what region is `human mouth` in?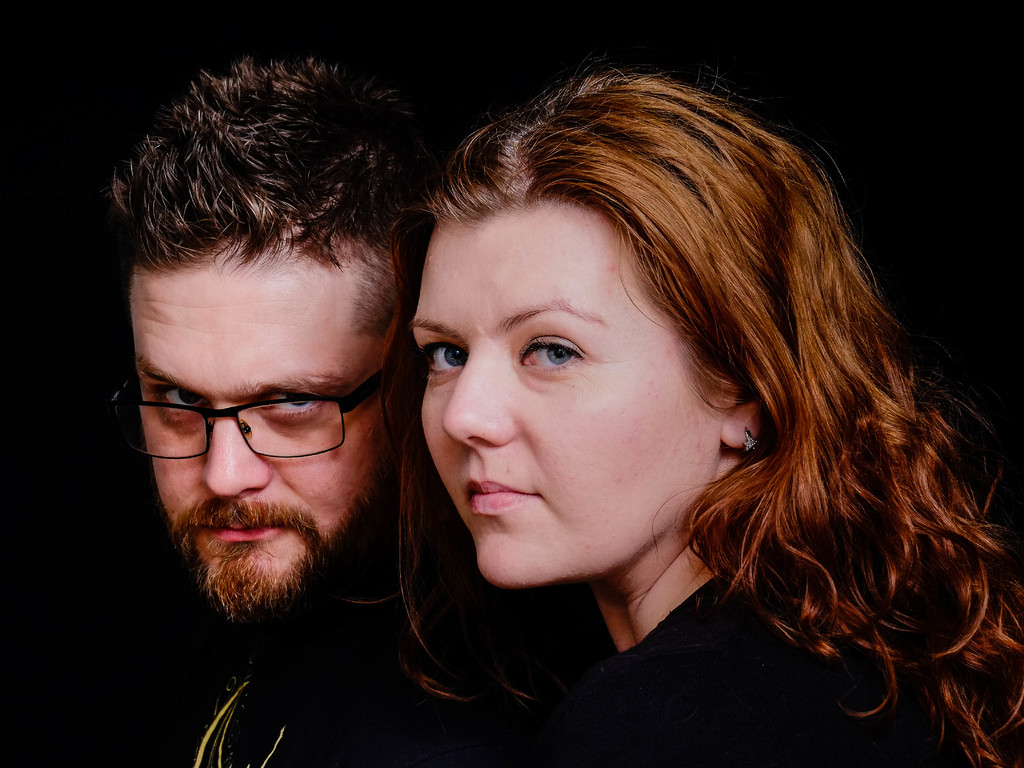
box(201, 509, 279, 541).
